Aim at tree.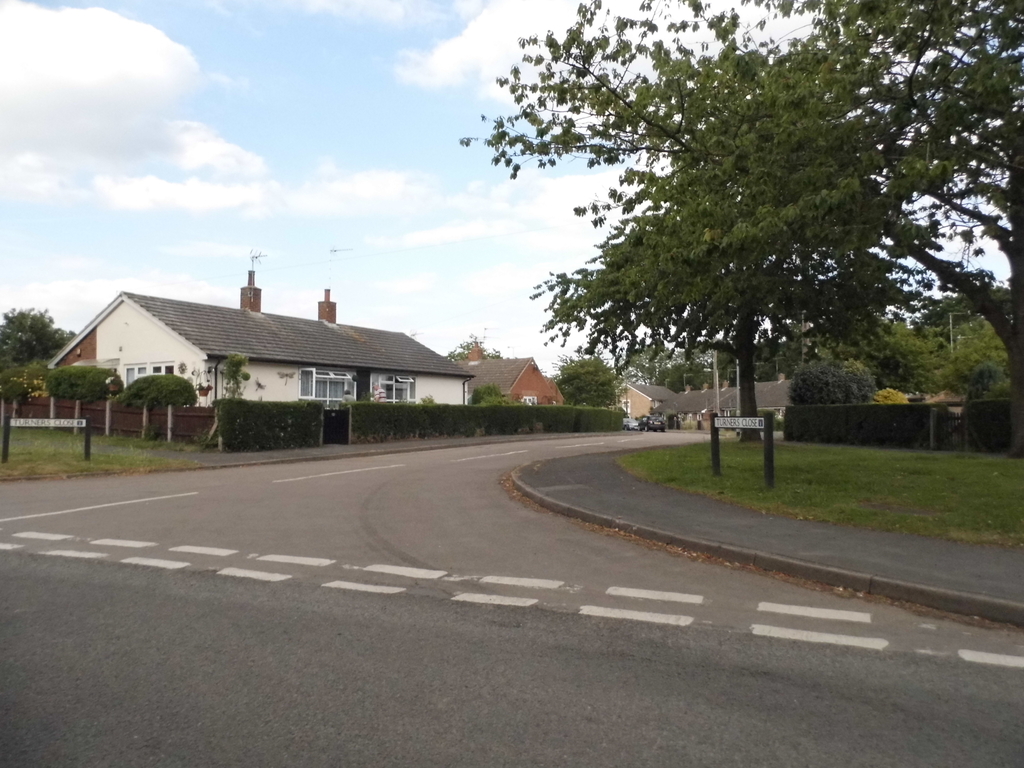
Aimed at left=442, top=332, right=511, bottom=362.
